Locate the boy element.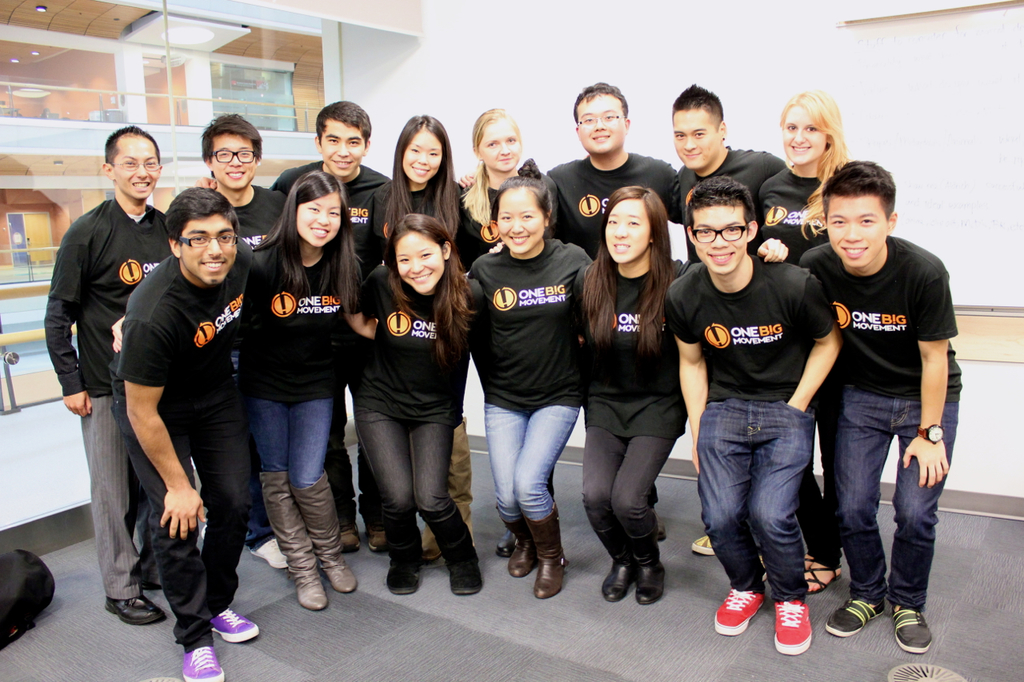
Element bbox: bbox=[106, 189, 258, 681].
